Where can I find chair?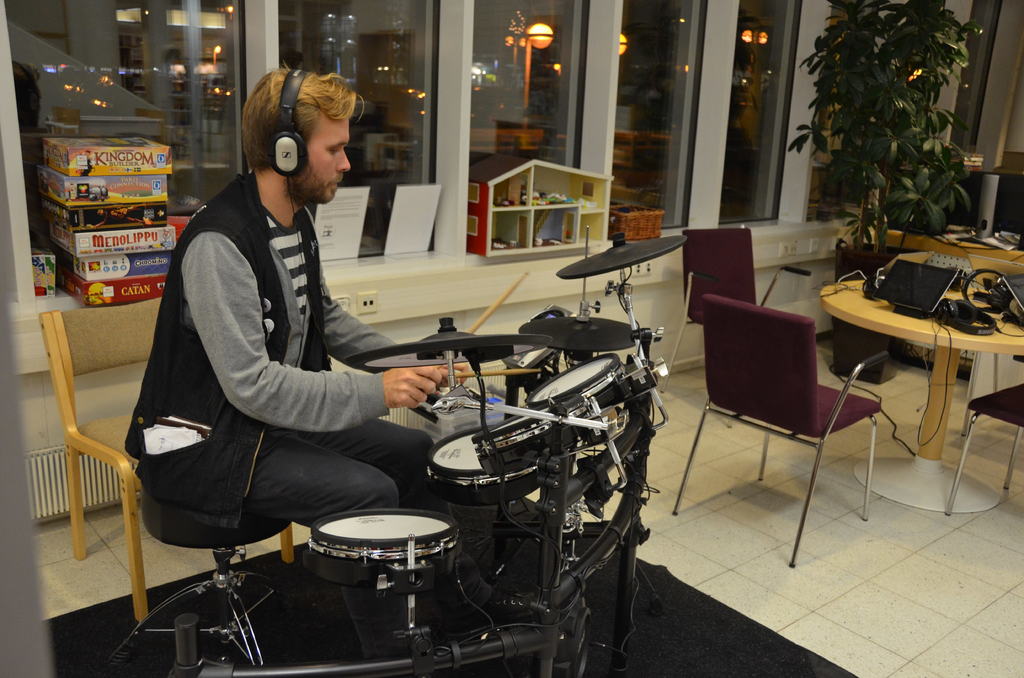
You can find it at x1=656 y1=225 x2=815 y2=428.
